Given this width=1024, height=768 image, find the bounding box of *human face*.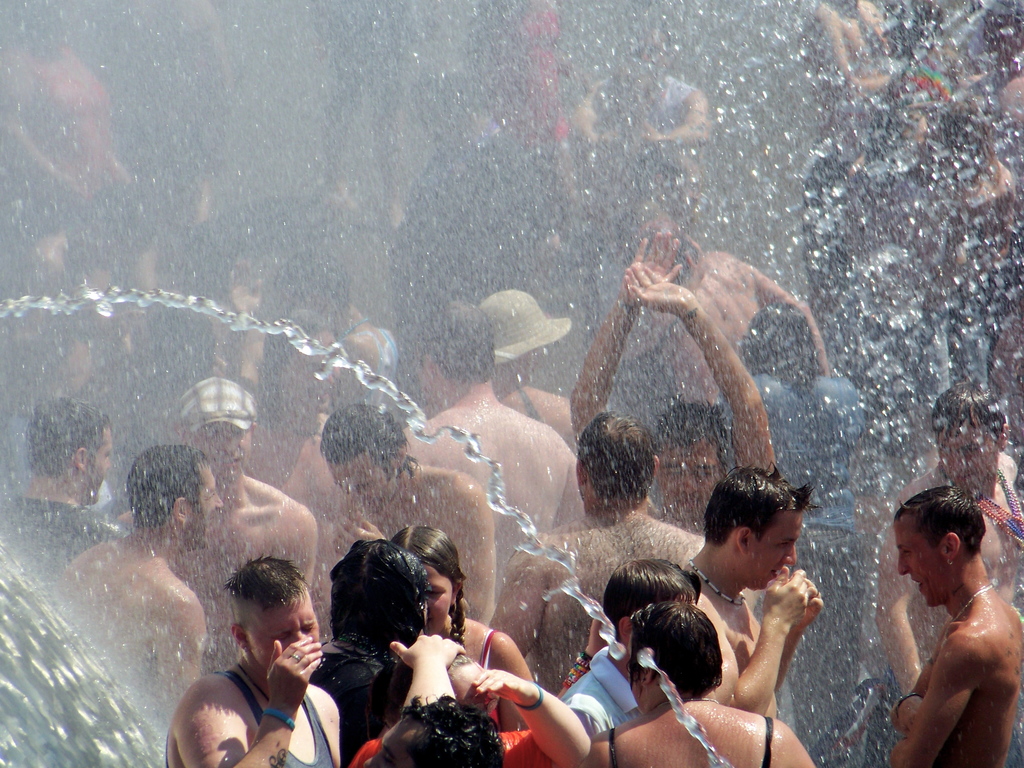
l=657, t=447, r=716, b=527.
